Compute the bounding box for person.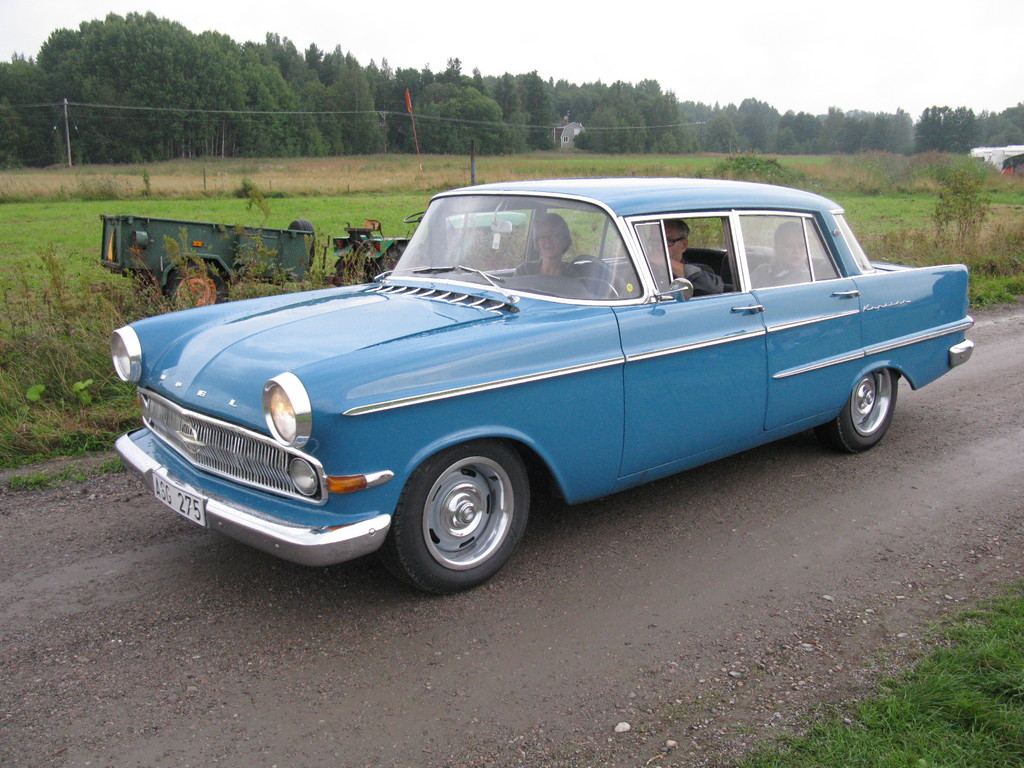
rect(513, 214, 584, 280).
